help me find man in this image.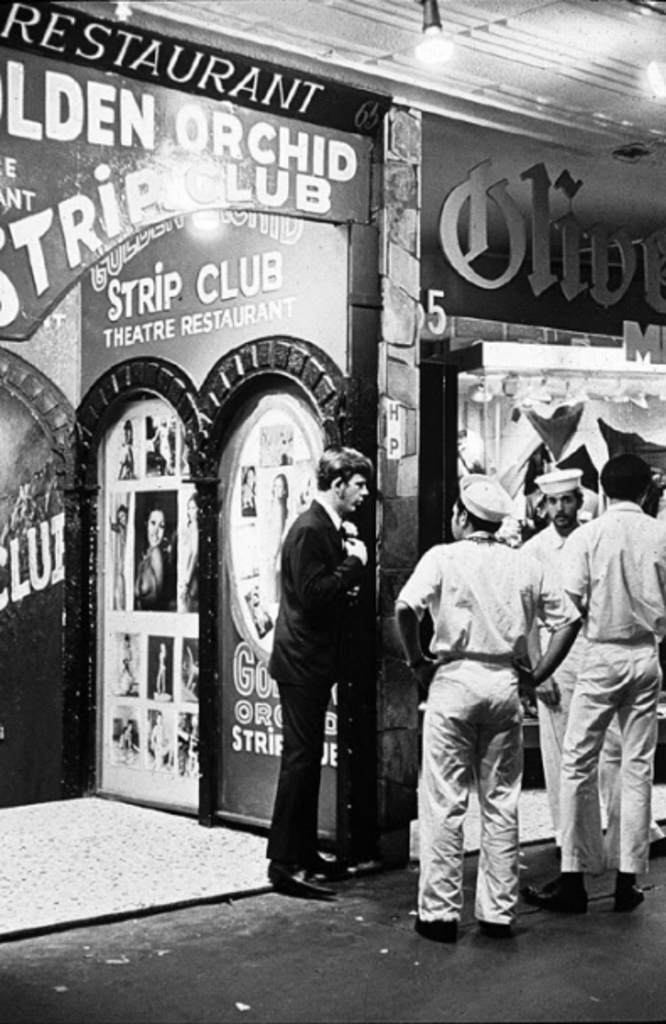
Found it: 518/455/664/911.
